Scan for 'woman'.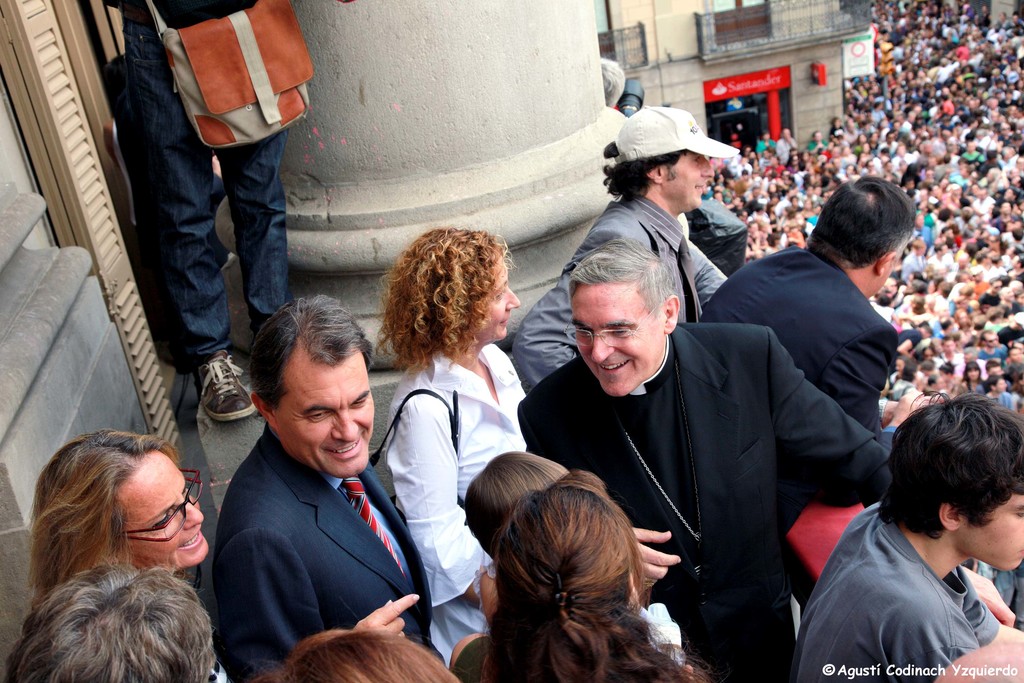
Scan result: detection(0, 561, 213, 682).
